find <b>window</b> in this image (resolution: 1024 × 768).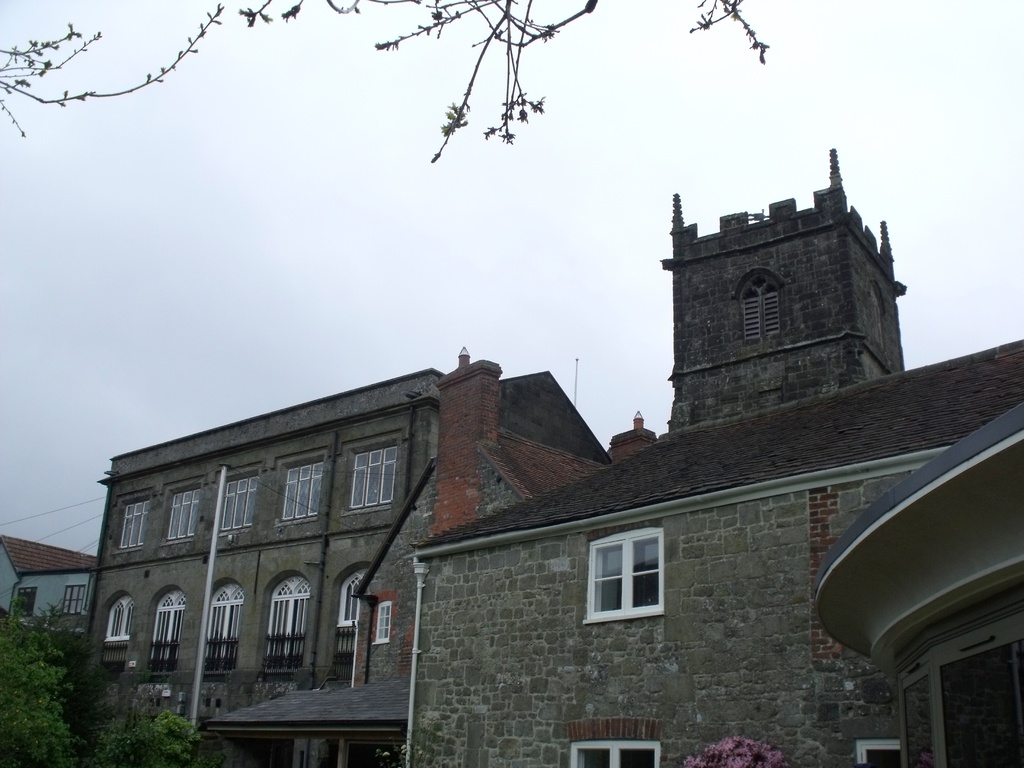
bbox=(279, 461, 321, 522).
